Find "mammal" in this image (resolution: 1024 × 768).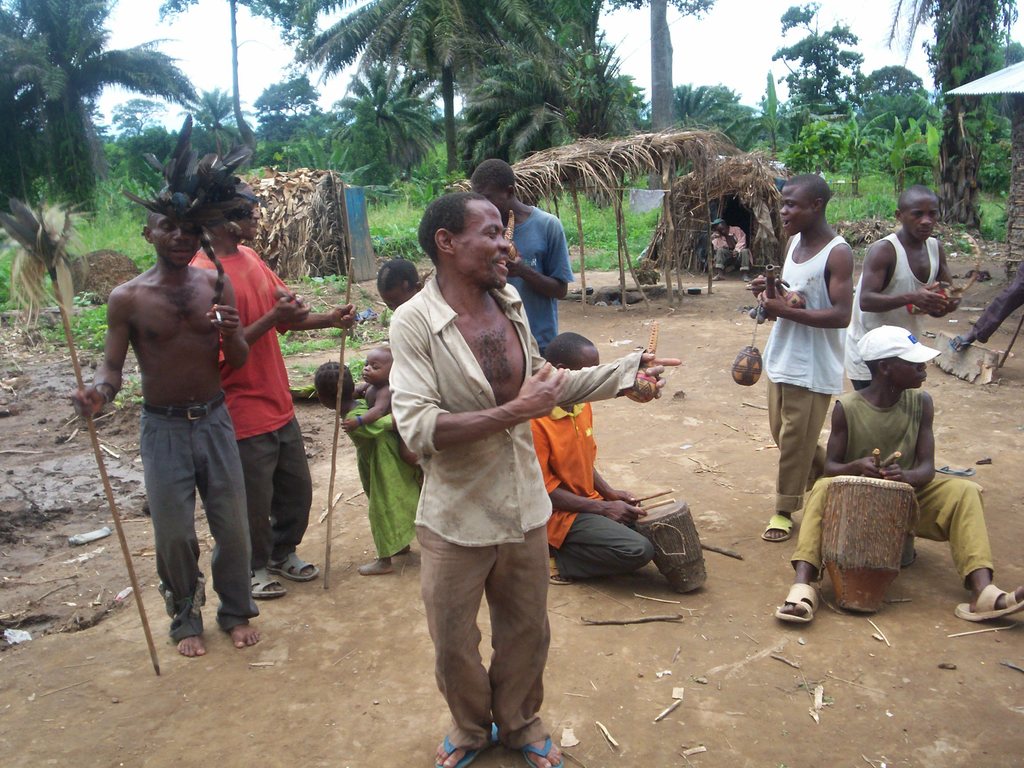
{"x1": 194, "y1": 182, "x2": 353, "y2": 600}.
